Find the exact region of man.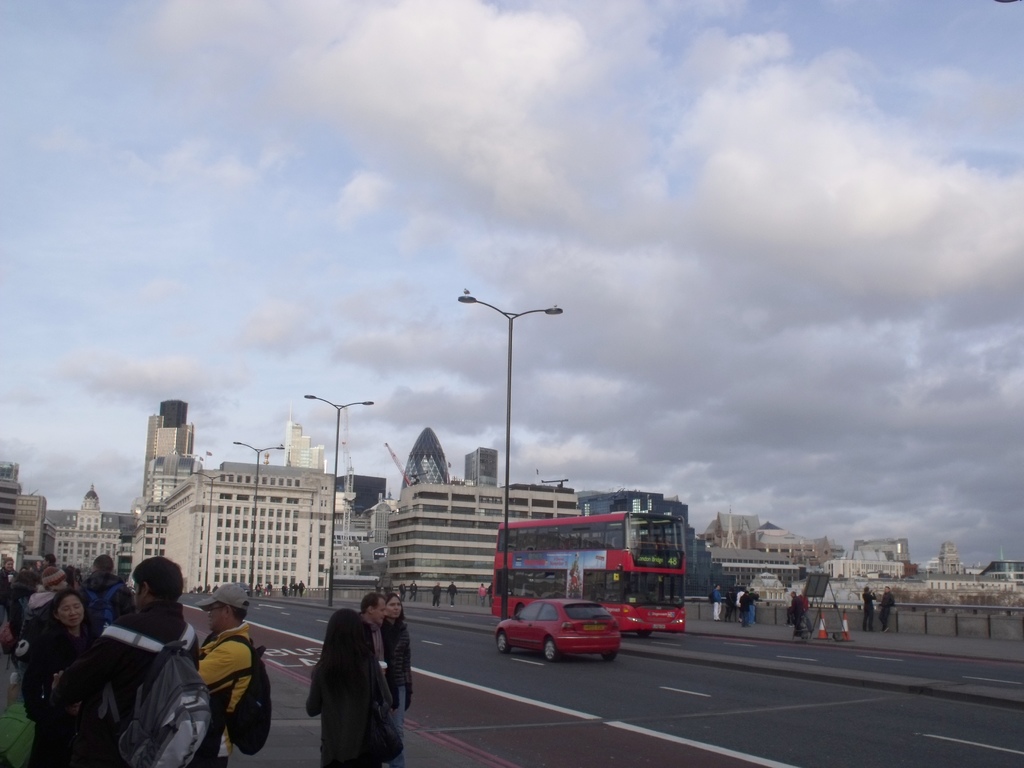
Exact region: x1=447 y1=581 x2=458 y2=612.
